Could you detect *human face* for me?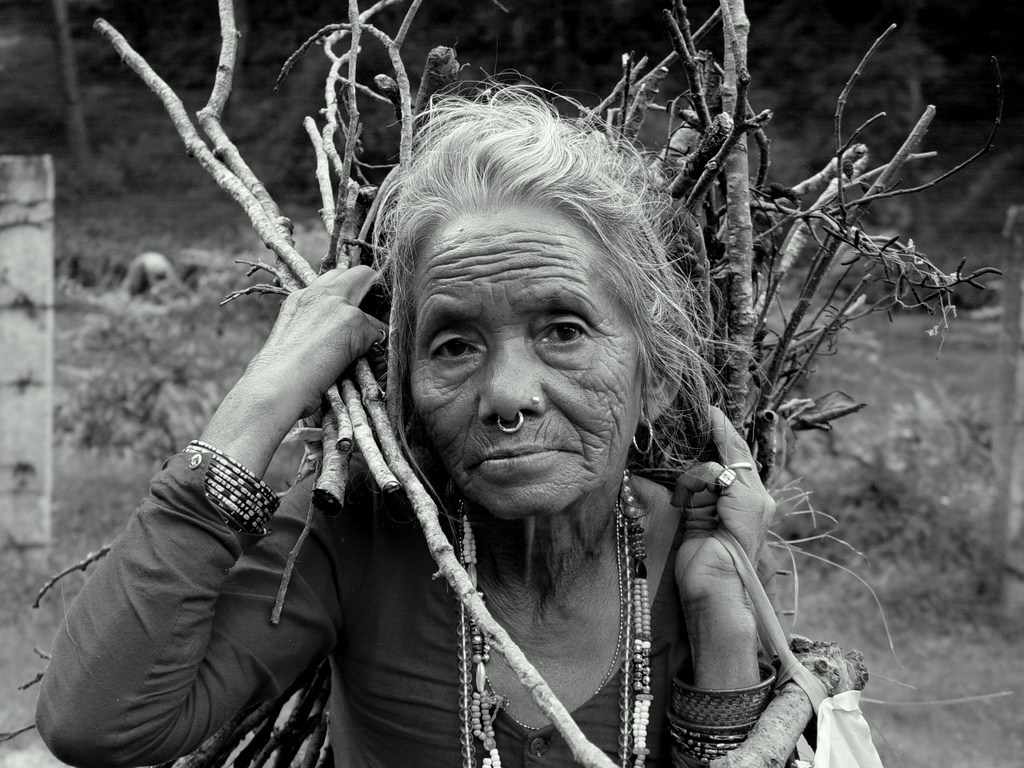
Detection result: crop(374, 200, 651, 551).
